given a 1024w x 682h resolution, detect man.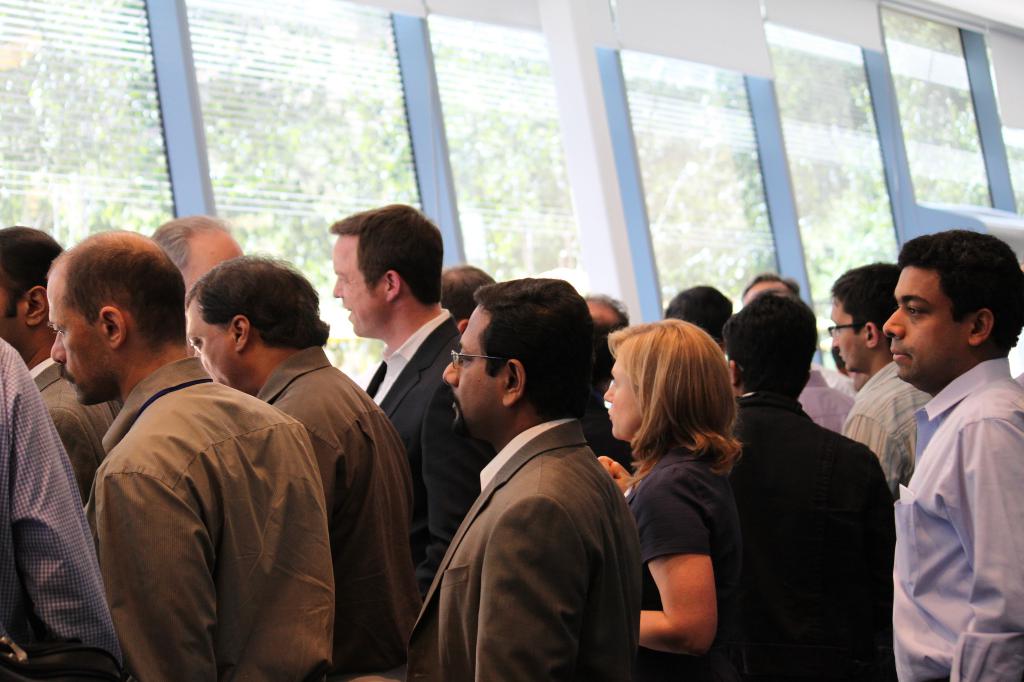
Rect(186, 251, 414, 681).
